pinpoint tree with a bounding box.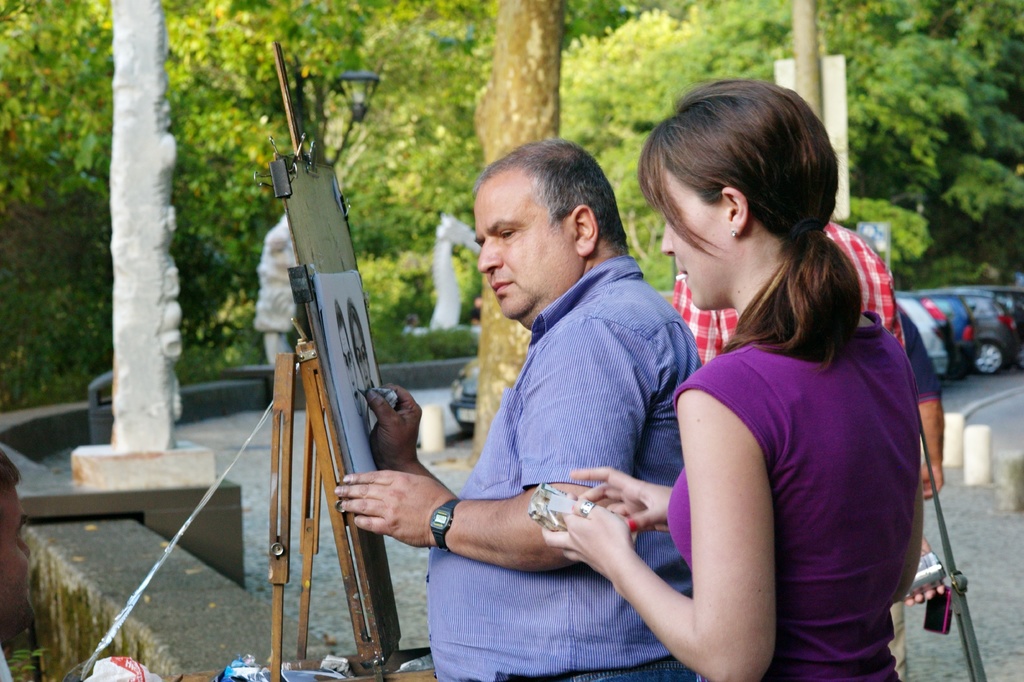
<box>731,0,941,317</box>.
